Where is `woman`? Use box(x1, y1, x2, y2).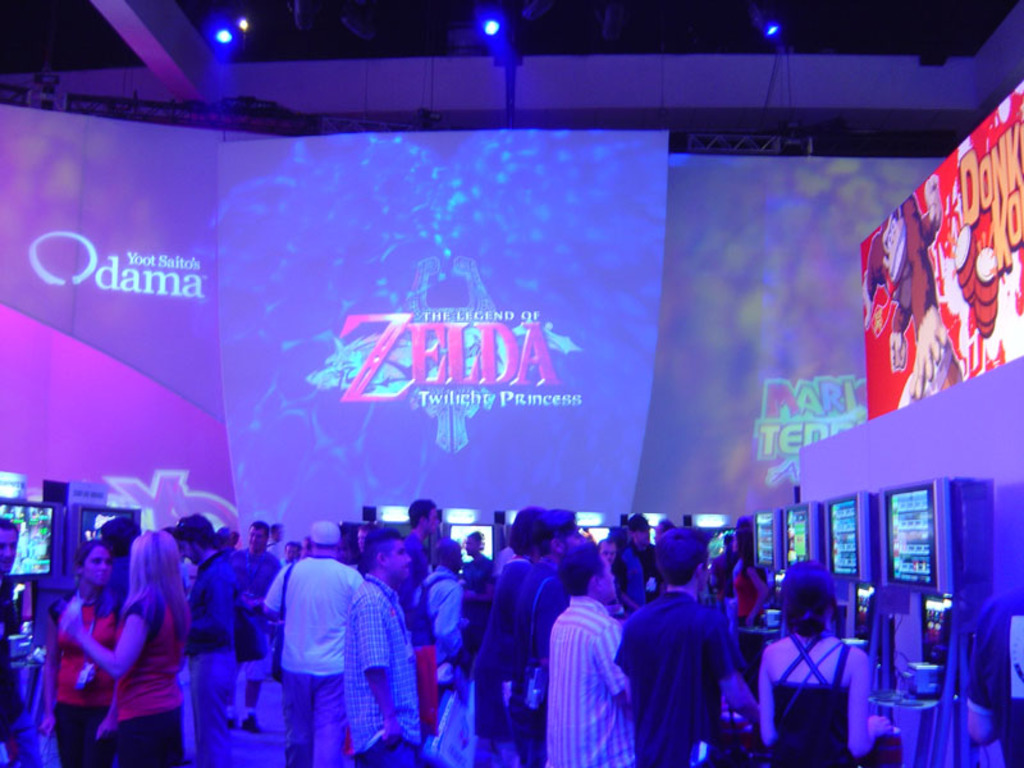
box(59, 526, 191, 767).
